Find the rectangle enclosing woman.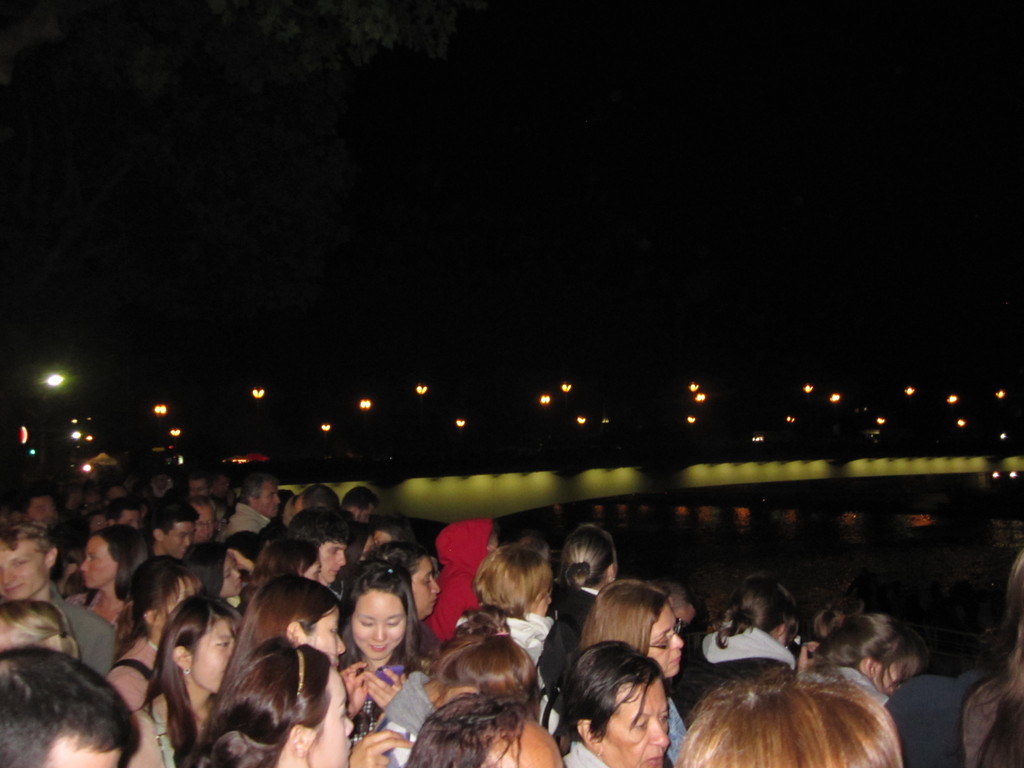
crop(96, 554, 201, 714).
